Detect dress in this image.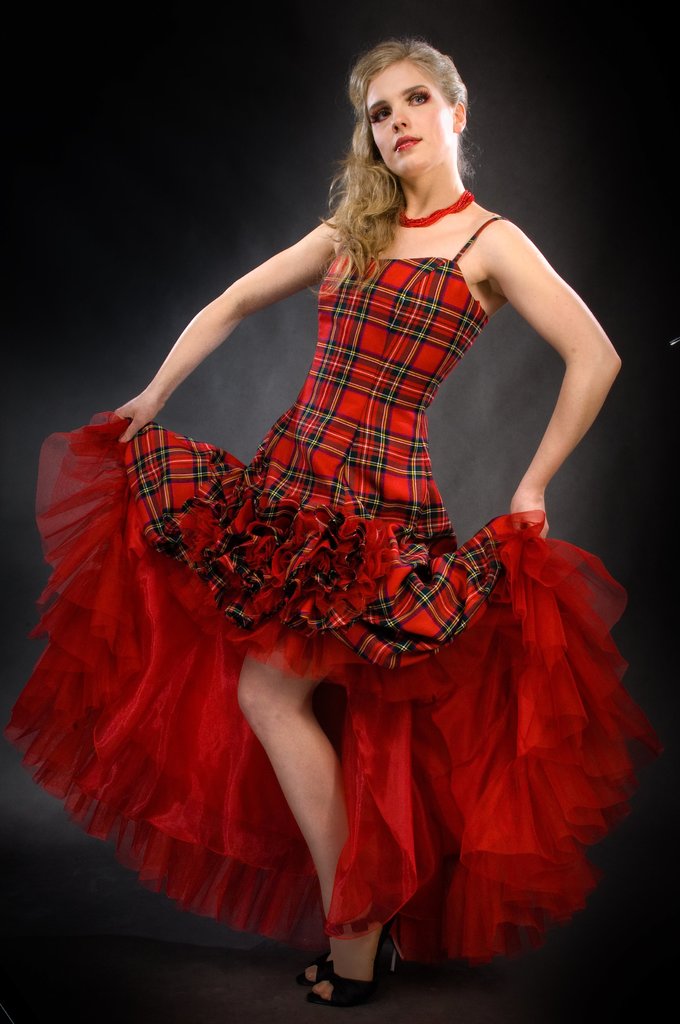
Detection: locate(2, 214, 650, 961).
